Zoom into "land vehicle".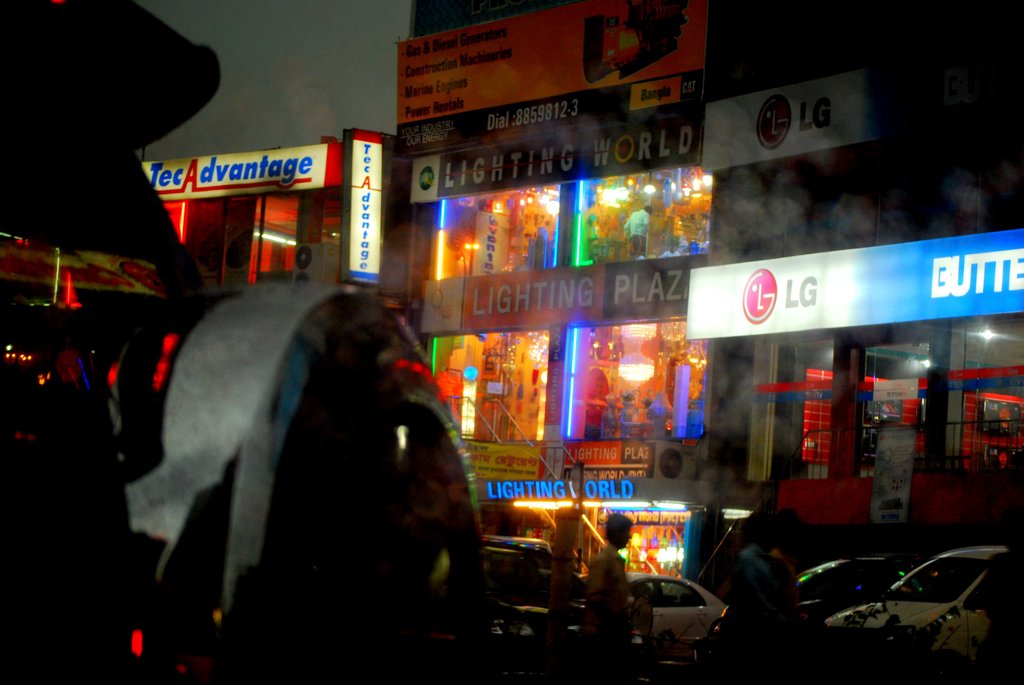
Zoom target: 624/567/735/646.
